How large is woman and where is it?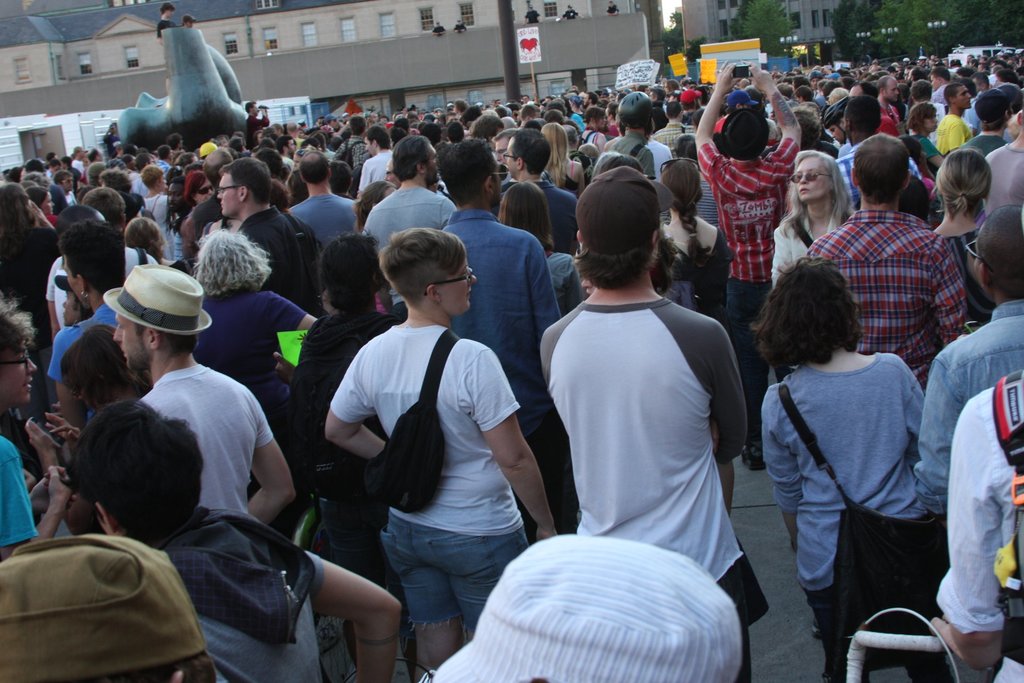
Bounding box: detection(924, 140, 1007, 334).
